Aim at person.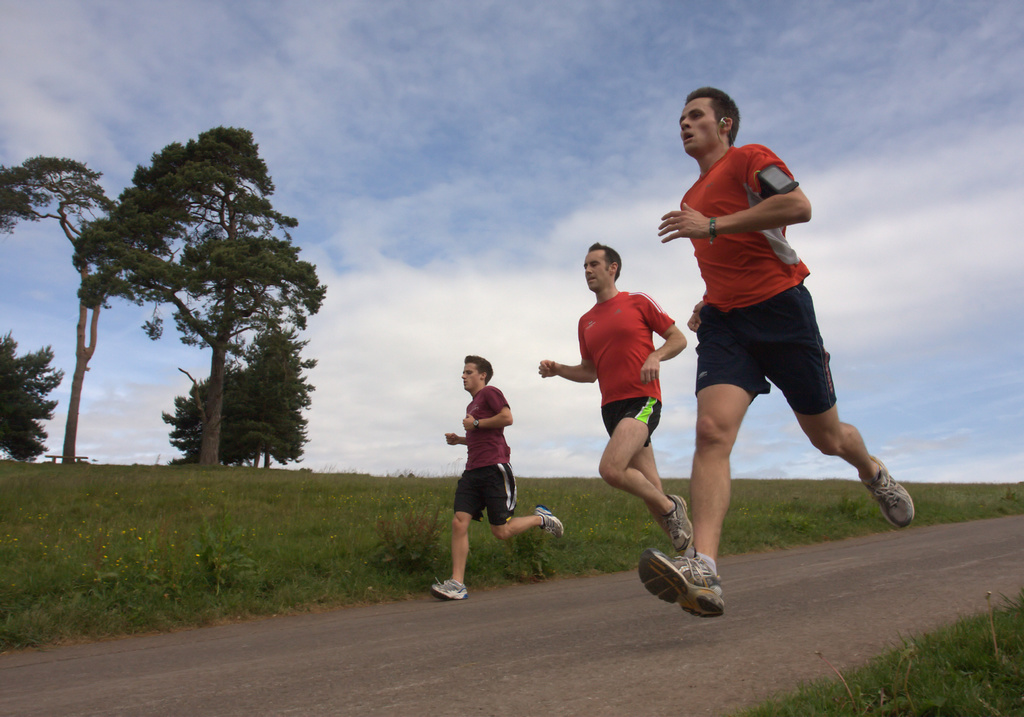
Aimed at rect(536, 238, 691, 560).
